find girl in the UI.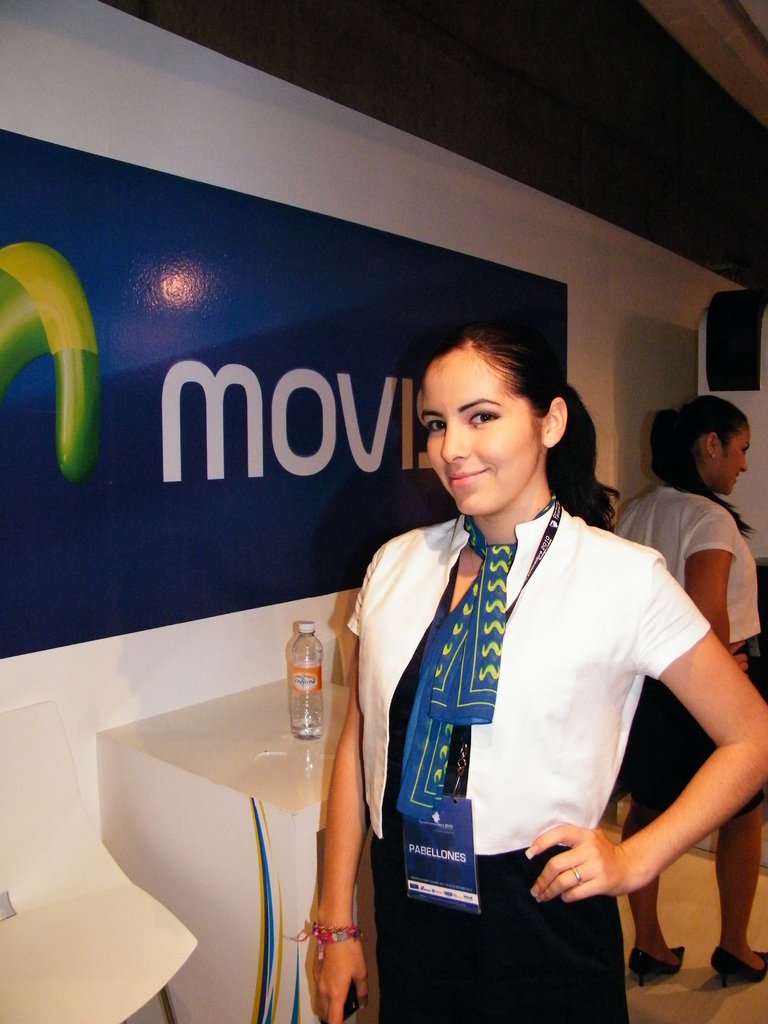
UI element at (608,384,767,984).
